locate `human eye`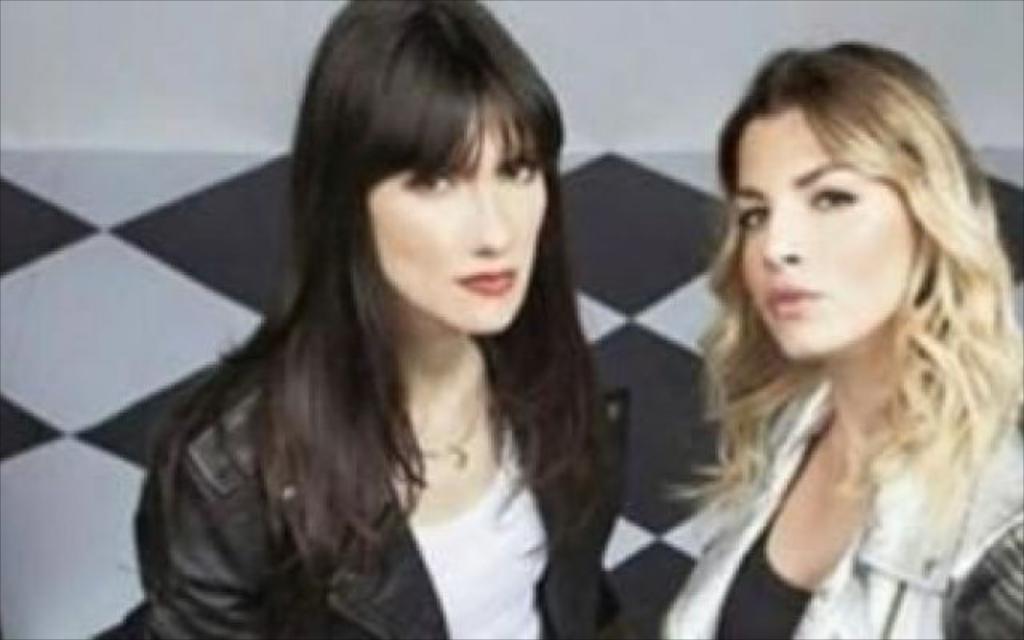
x1=806, y1=179, x2=866, y2=216
